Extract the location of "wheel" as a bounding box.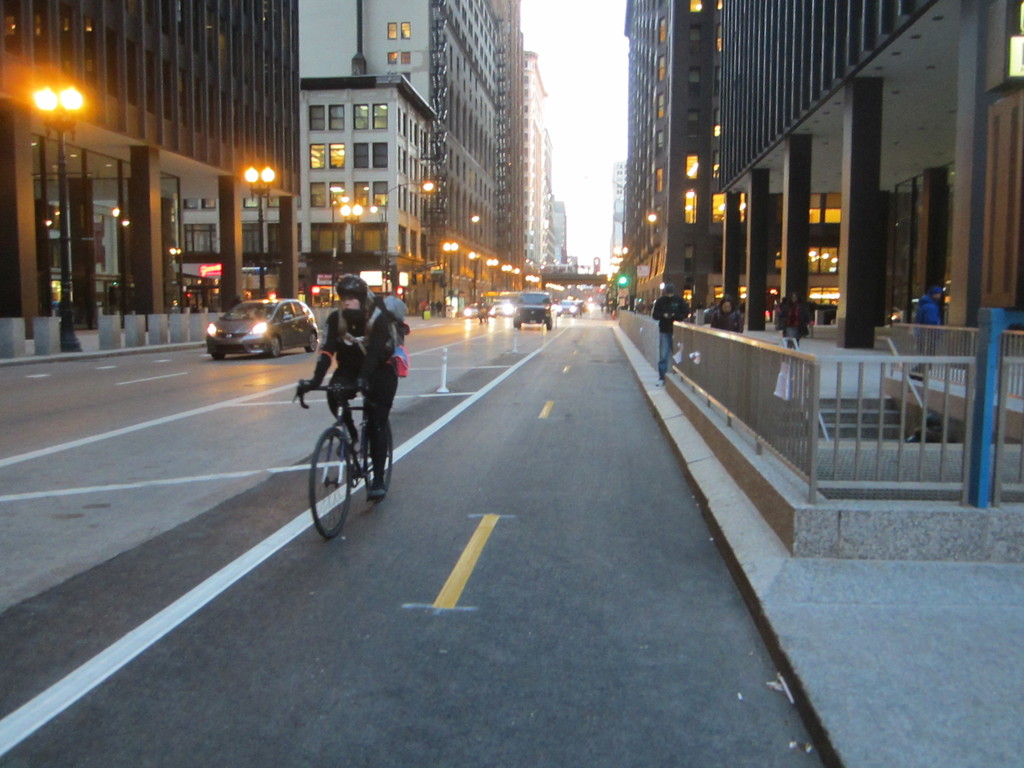
305, 426, 351, 538.
